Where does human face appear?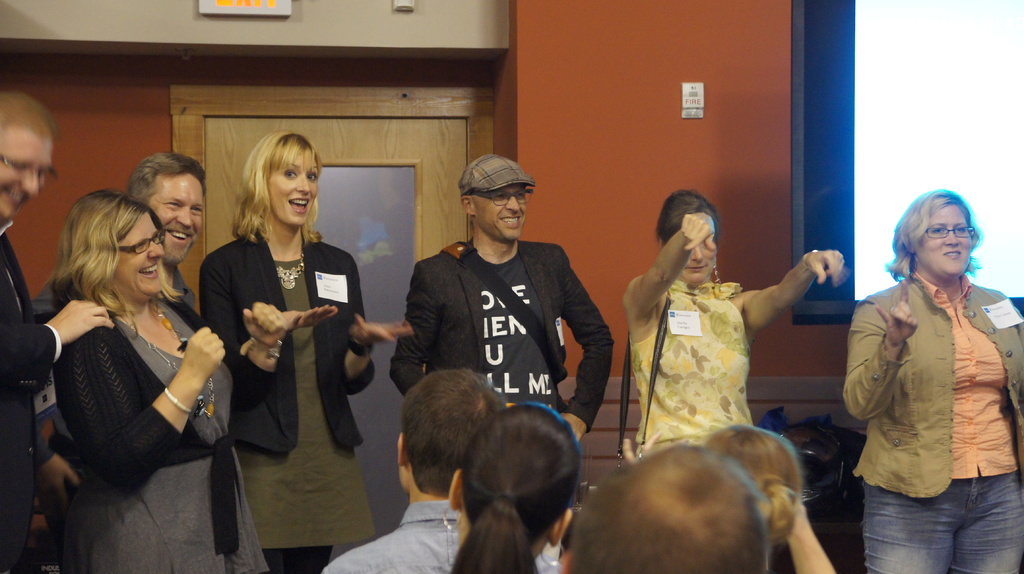
Appears at 922/209/968/274.
